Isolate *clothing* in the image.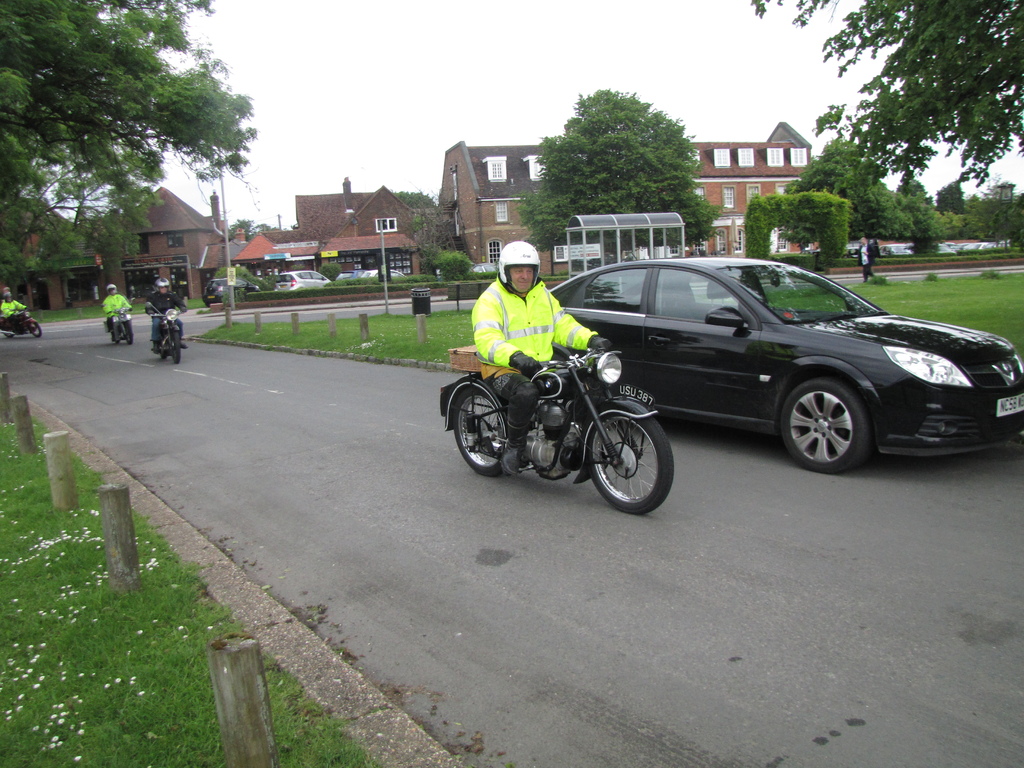
Isolated region: <box>98,292,130,324</box>.
